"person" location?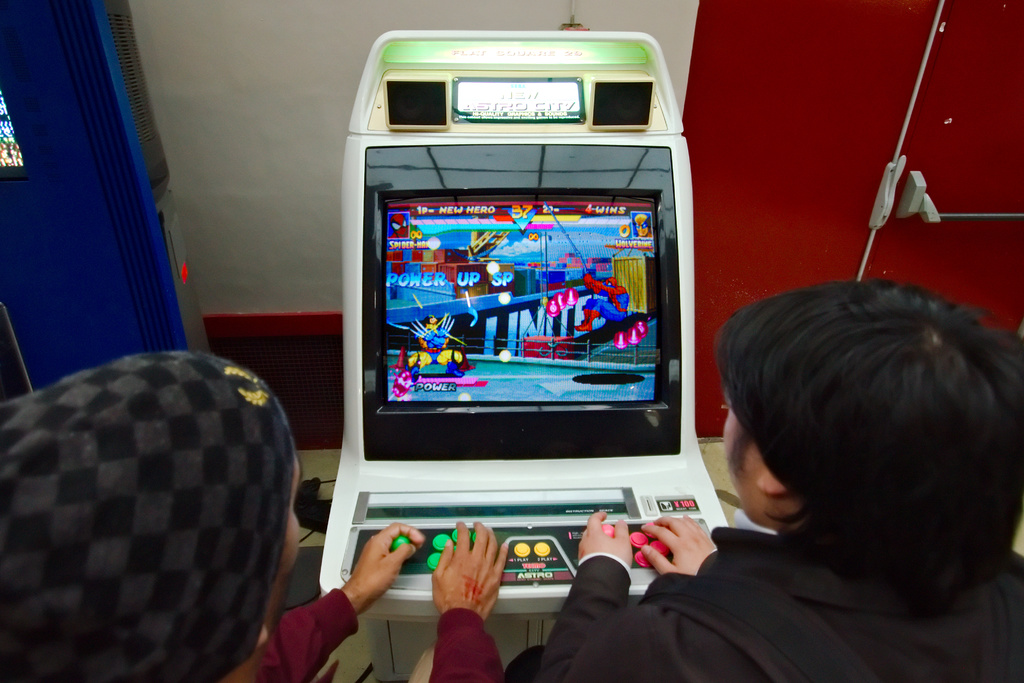
[x1=0, y1=345, x2=508, y2=682]
